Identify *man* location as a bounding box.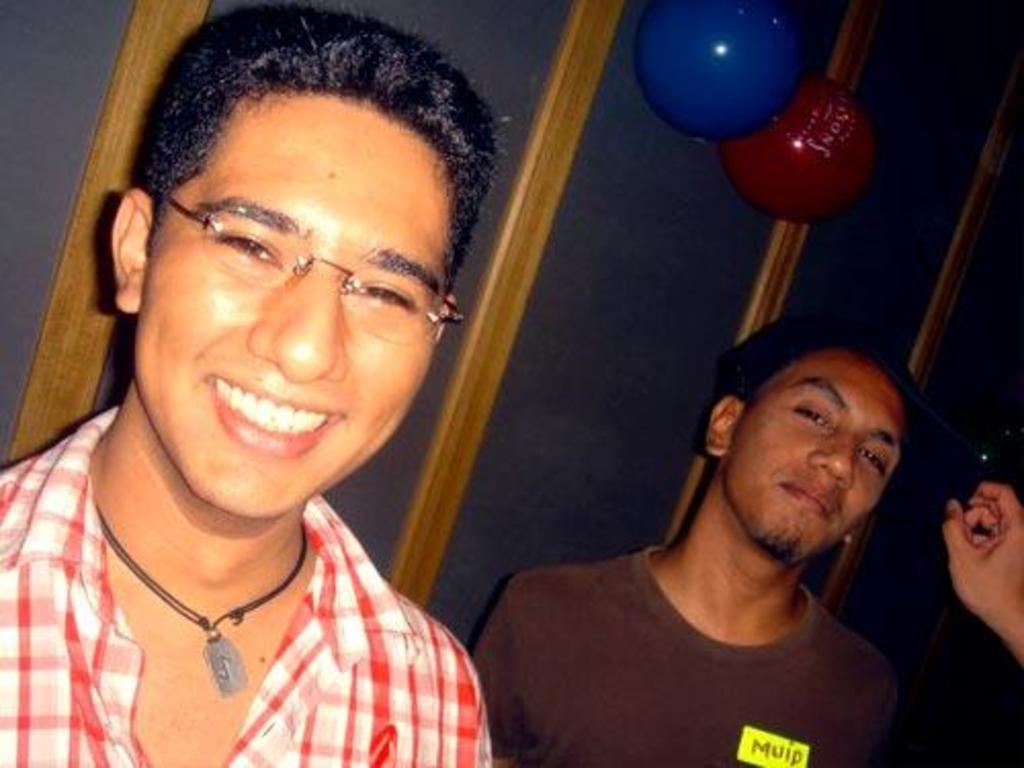
BBox(0, 0, 498, 766).
